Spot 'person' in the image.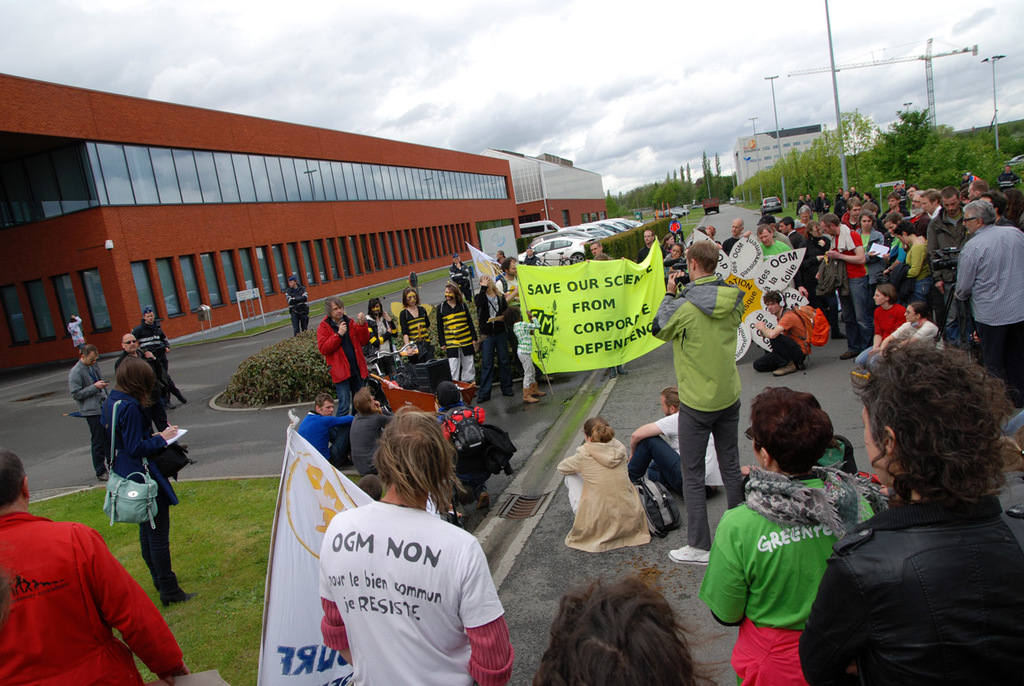
'person' found at [800,219,829,252].
